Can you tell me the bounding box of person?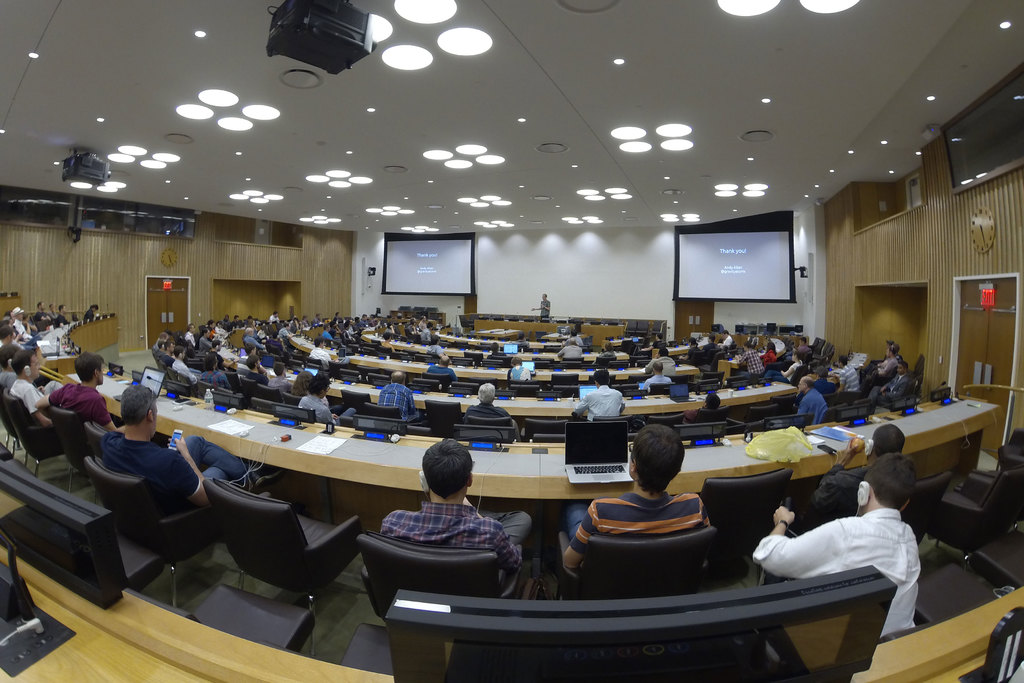
292 316 301 331.
